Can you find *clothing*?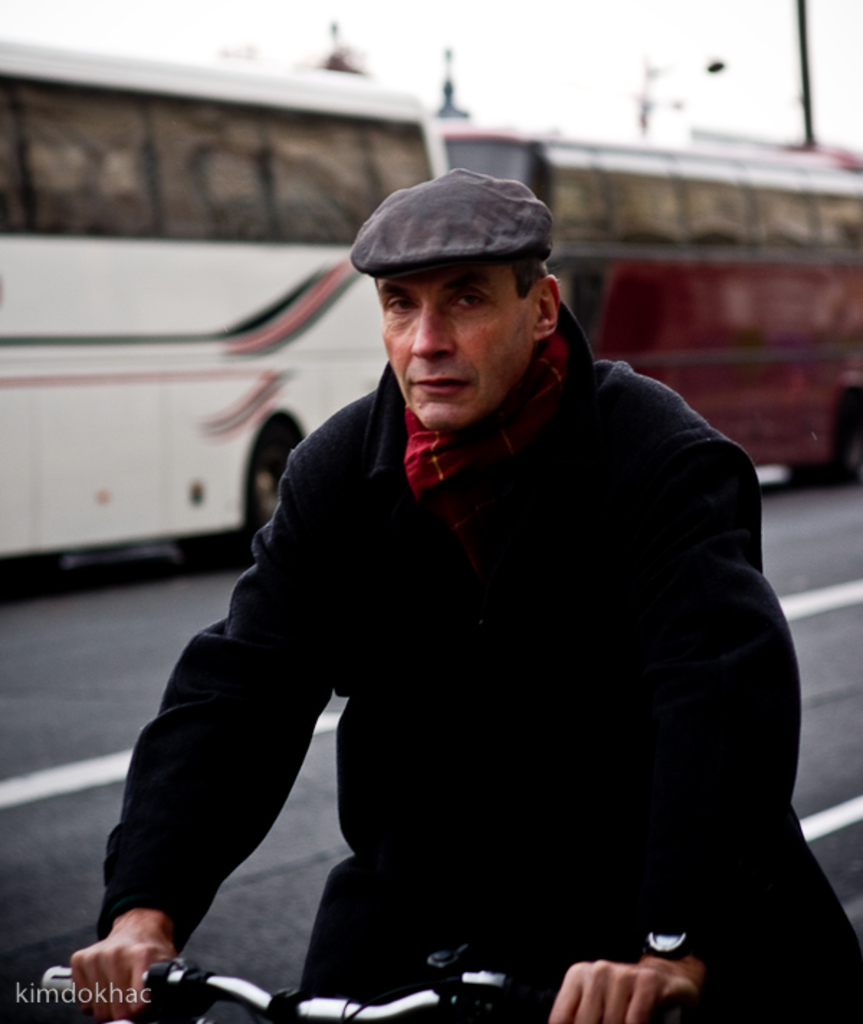
Yes, bounding box: pyautogui.locateOnScreen(155, 308, 801, 1004).
